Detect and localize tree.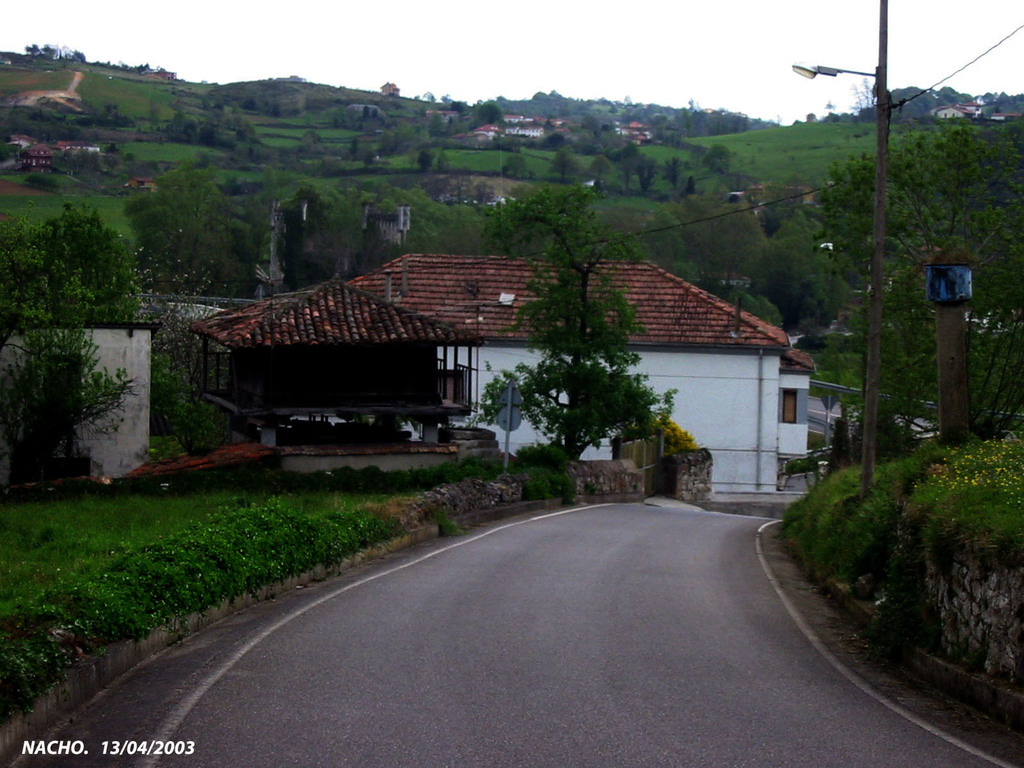
Localized at <bbox>0, 207, 87, 340</bbox>.
